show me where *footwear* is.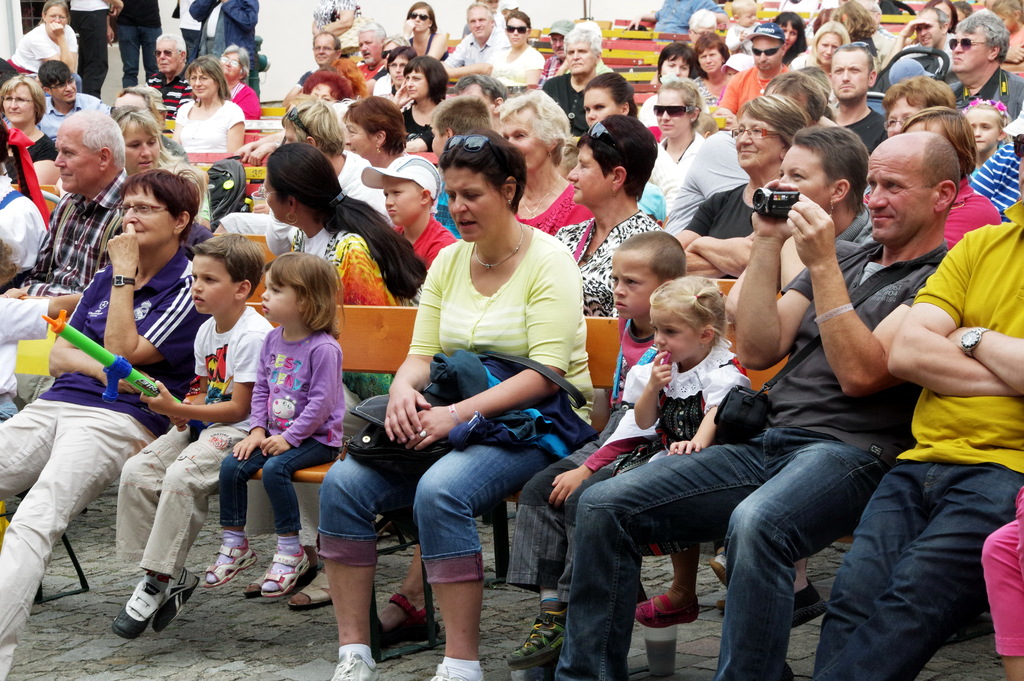
*footwear* is at region(790, 587, 829, 625).
